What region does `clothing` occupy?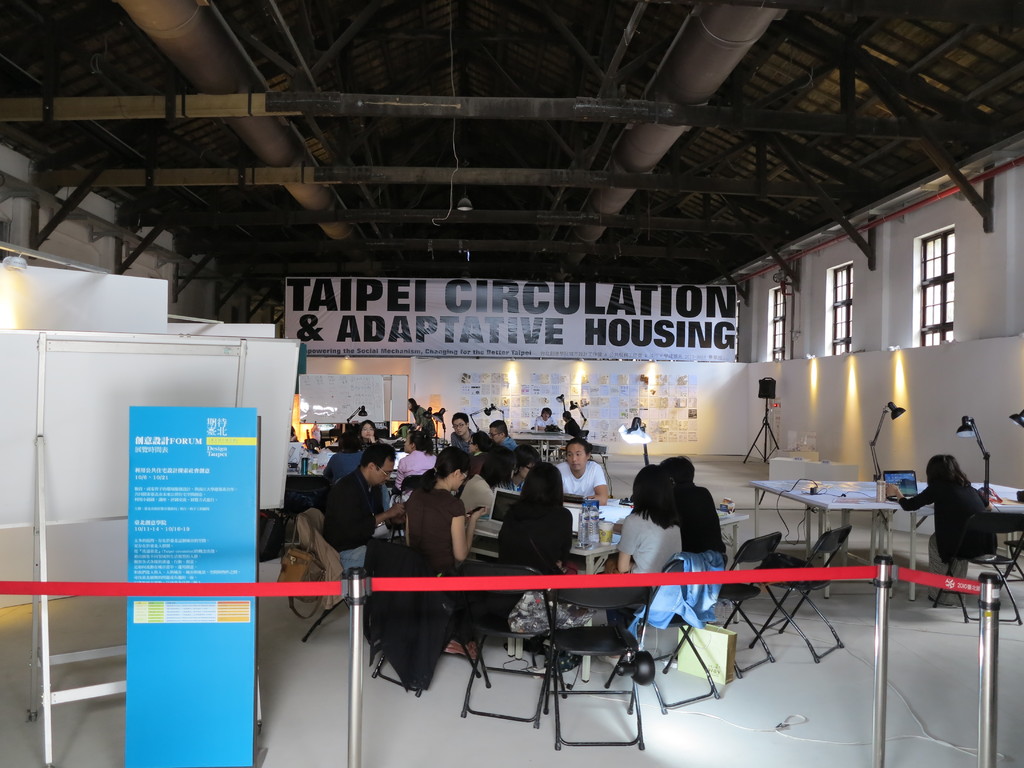
{"x1": 406, "y1": 483, "x2": 477, "y2": 580}.
